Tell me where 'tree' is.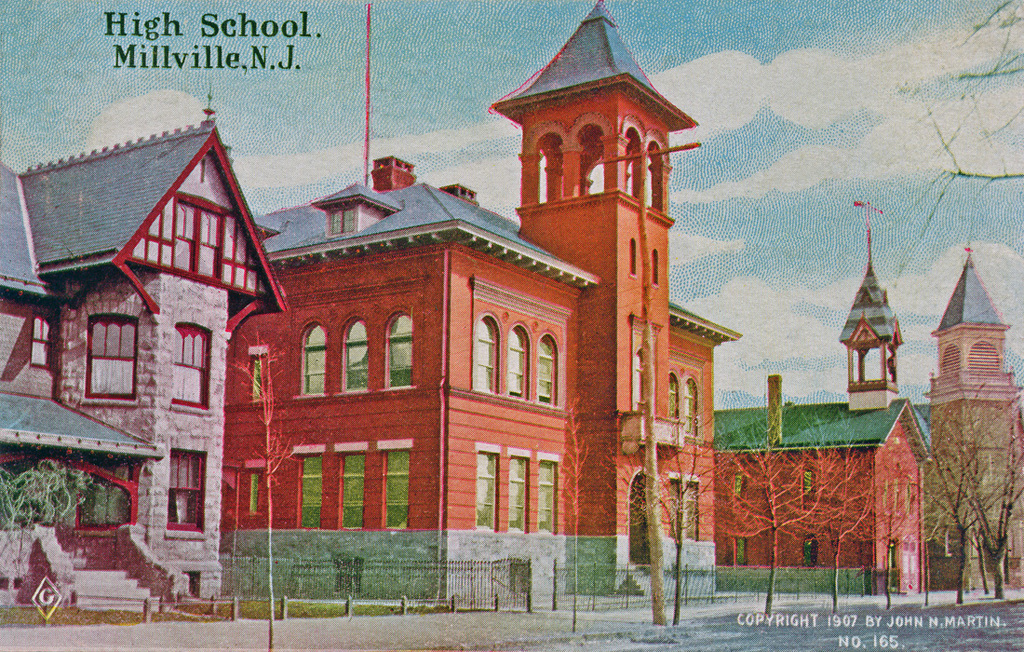
'tree' is at [920,331,1013,592].
